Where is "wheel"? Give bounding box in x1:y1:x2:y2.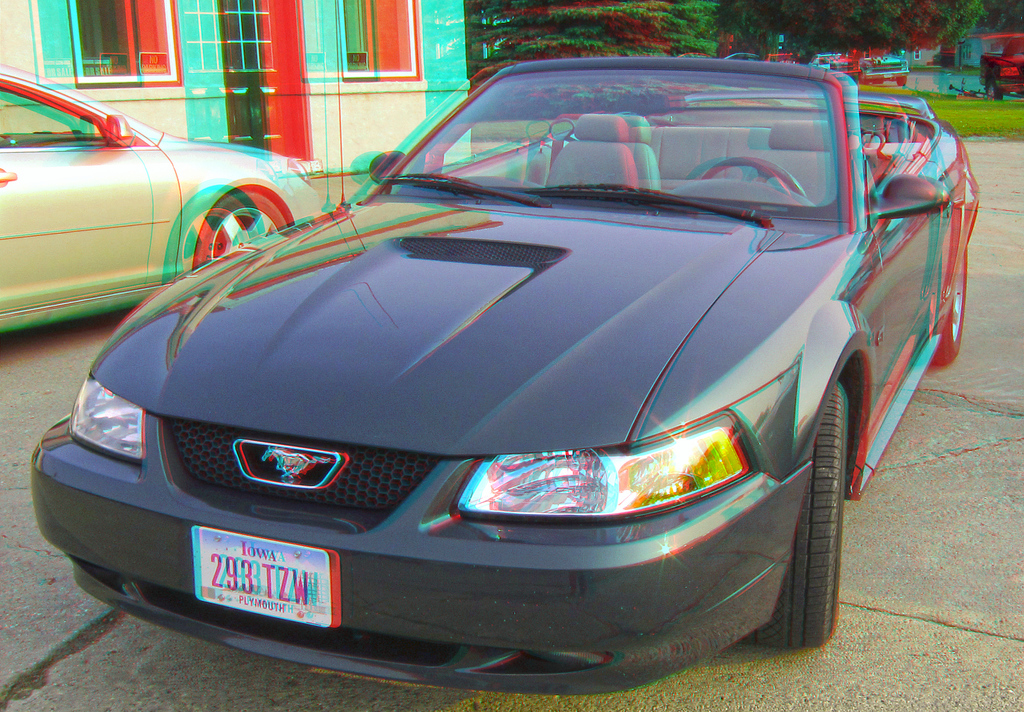
942:250:965:362.
